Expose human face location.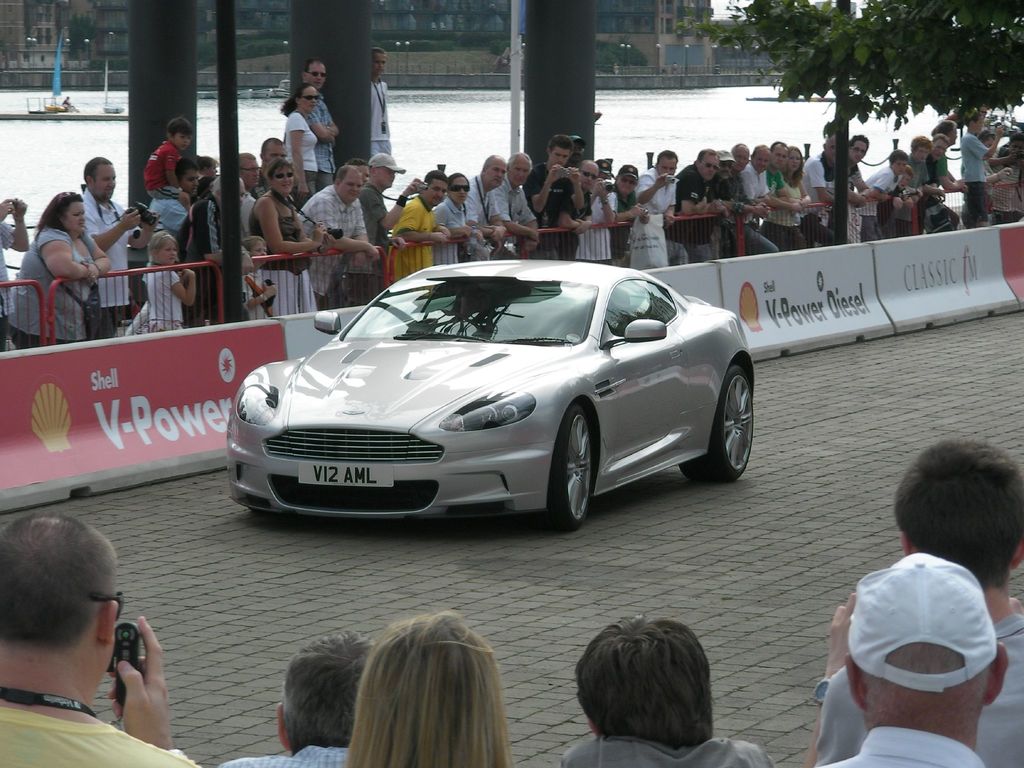
Exposed at [969,115,984,132].
